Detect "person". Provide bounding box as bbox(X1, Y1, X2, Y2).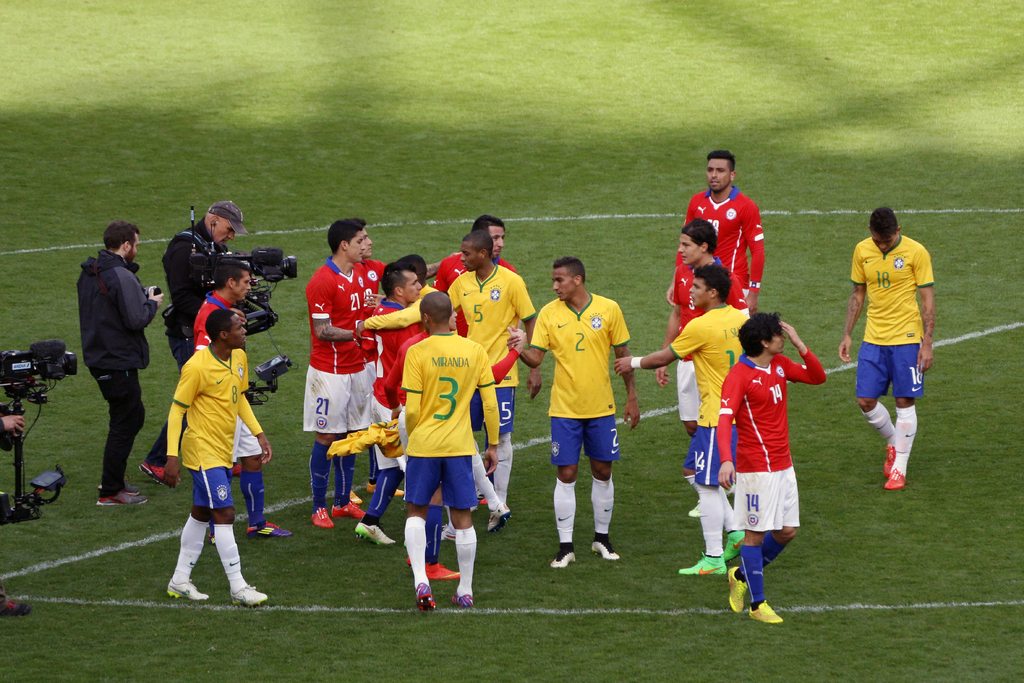
bbox(164, 300, 273, 608).
